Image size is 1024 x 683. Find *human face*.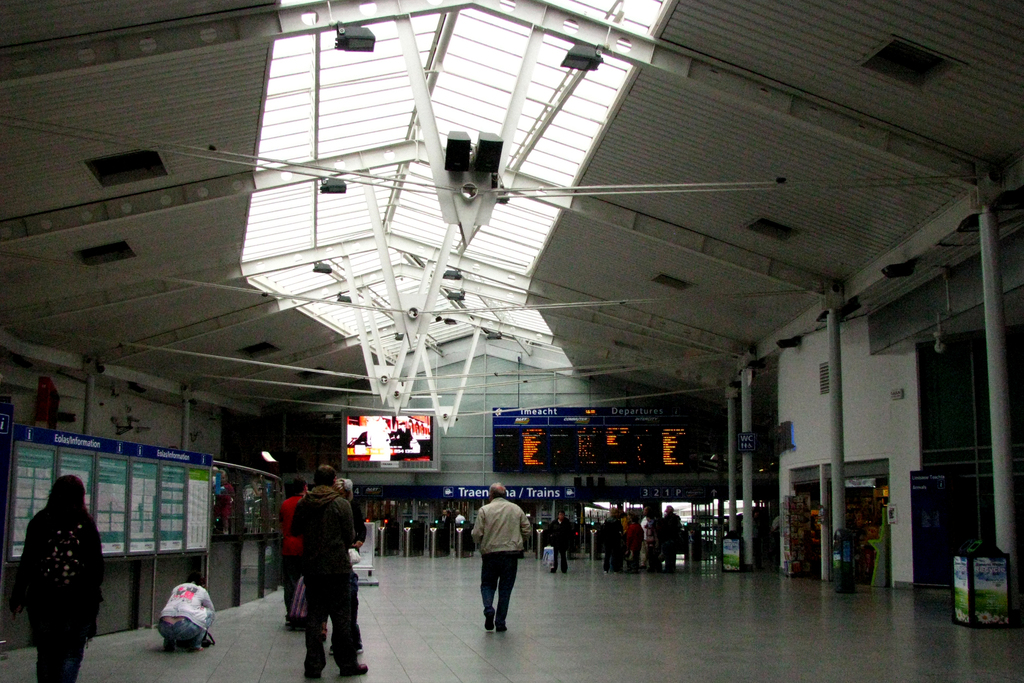
bbox=[555, 508, 566, 522].
